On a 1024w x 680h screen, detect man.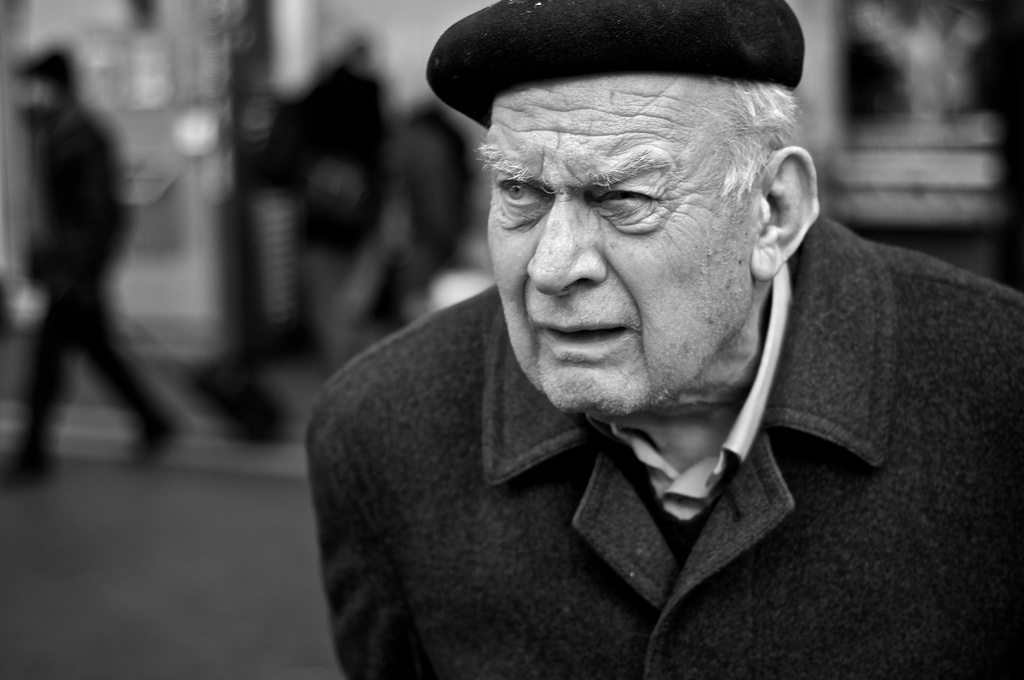
detection(269, 36, 402, 369).
